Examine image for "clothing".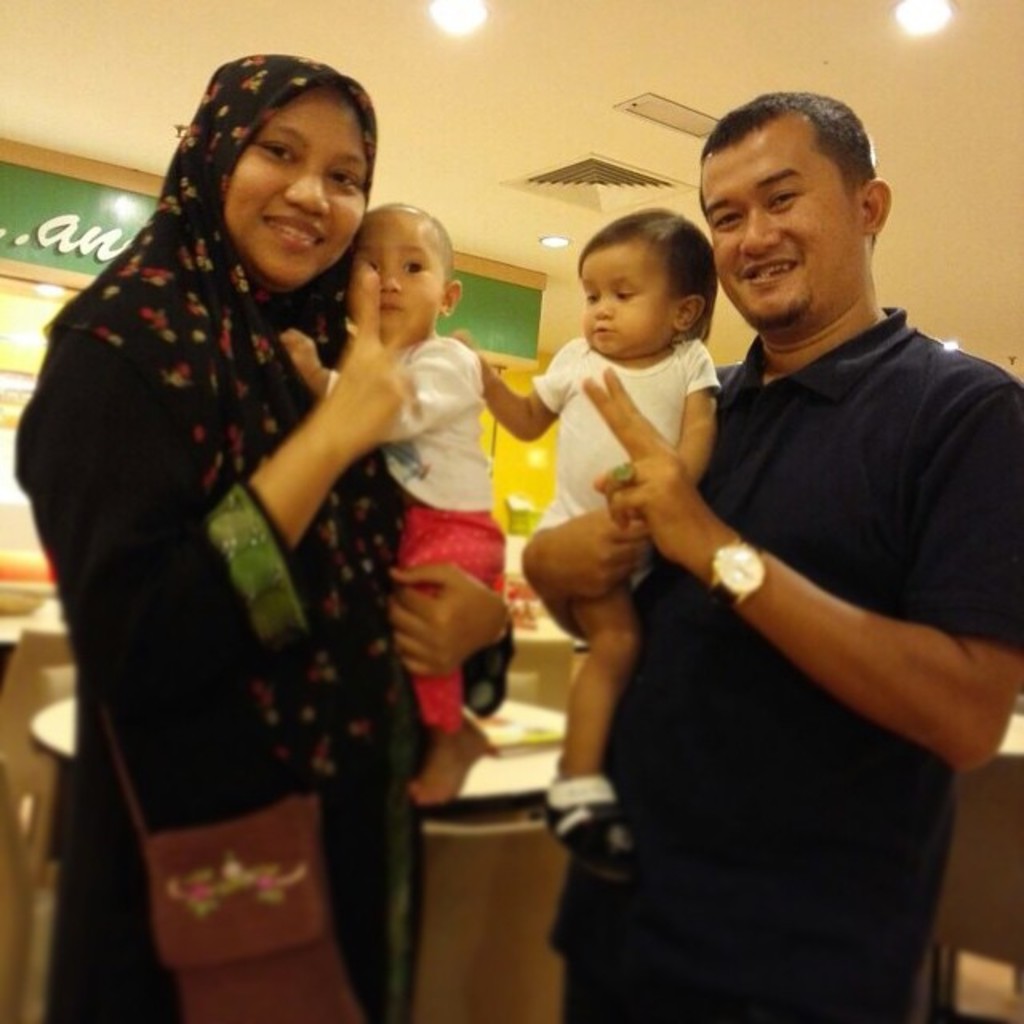
Examination result: select_region(40, 88, 462, 949).
